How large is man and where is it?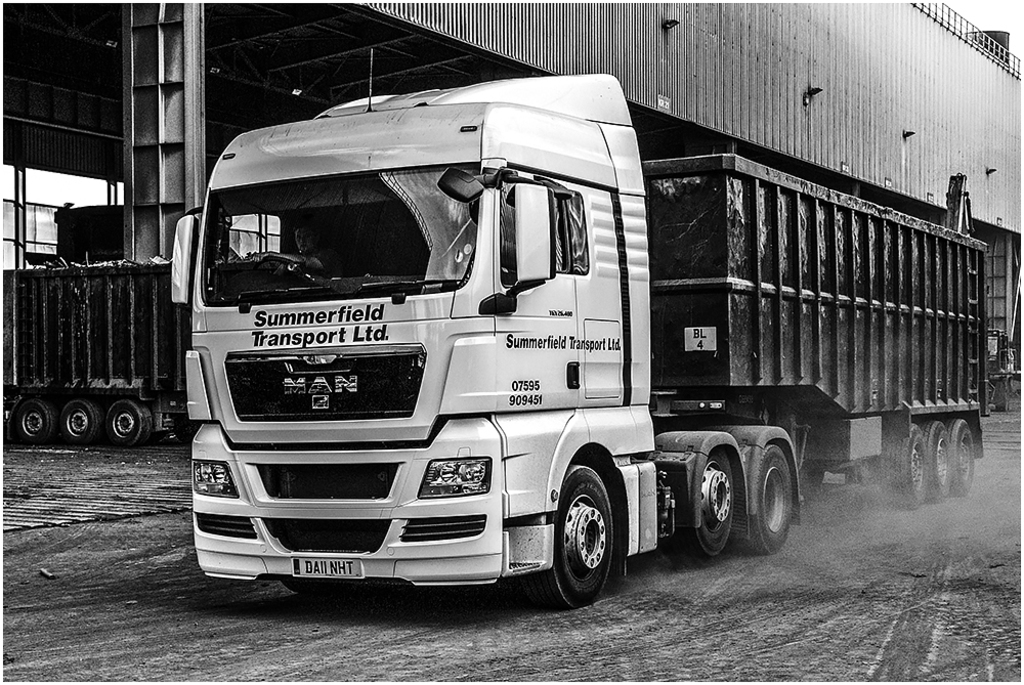
Bounding box: rect(258, 223, 329, 272).
